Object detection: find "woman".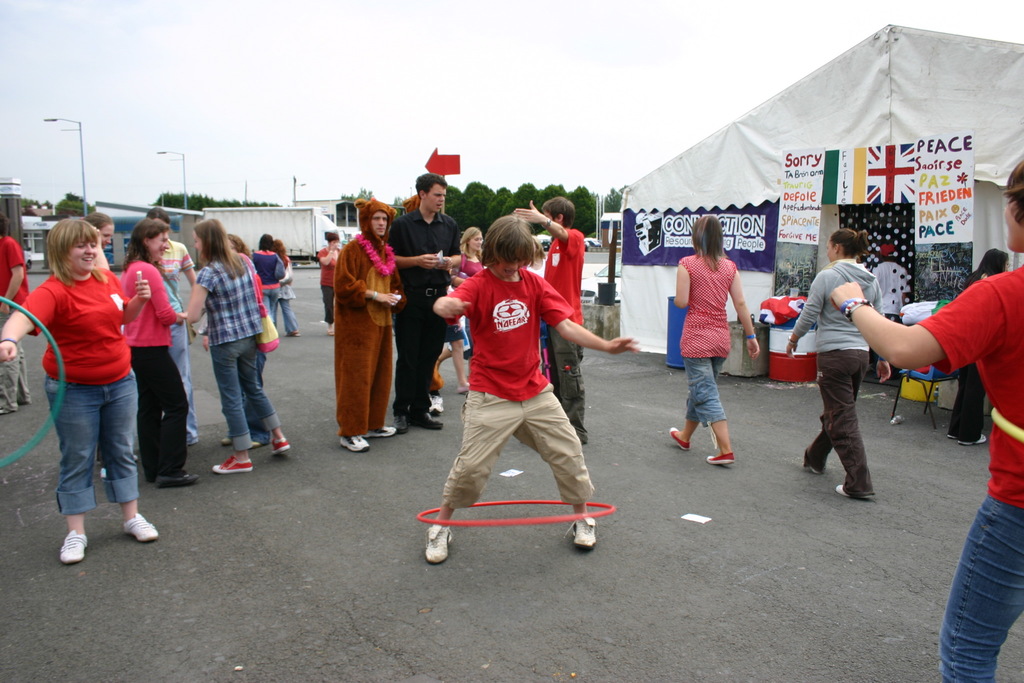
BBox(220, 229, 252, 448).
